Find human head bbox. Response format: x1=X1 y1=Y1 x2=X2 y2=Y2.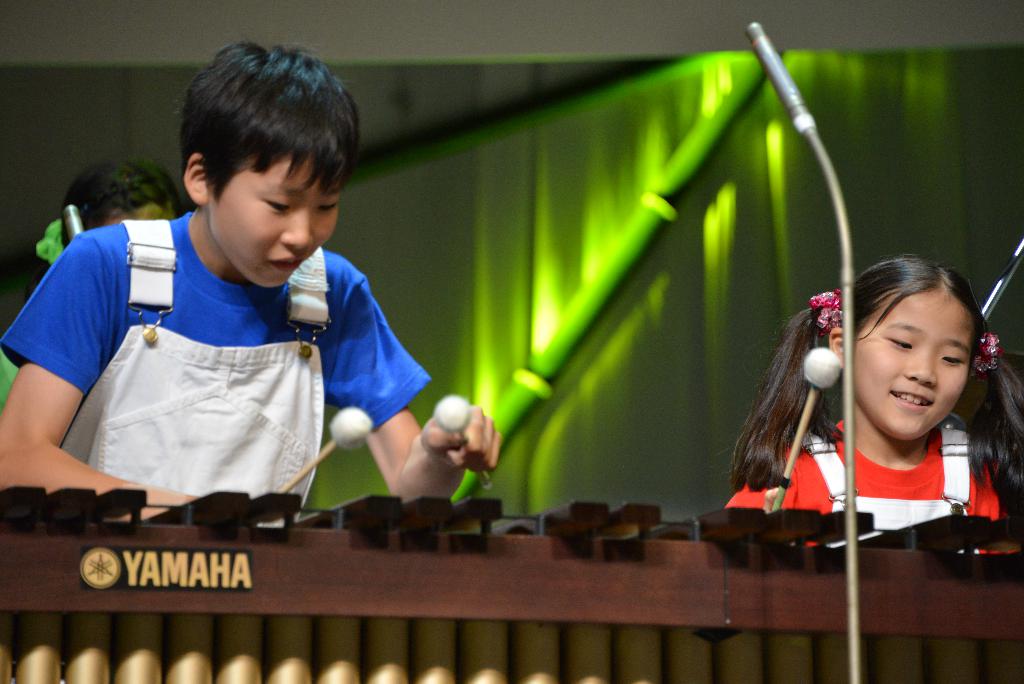
x1=828 y1=252 x2=994 y2=439.
